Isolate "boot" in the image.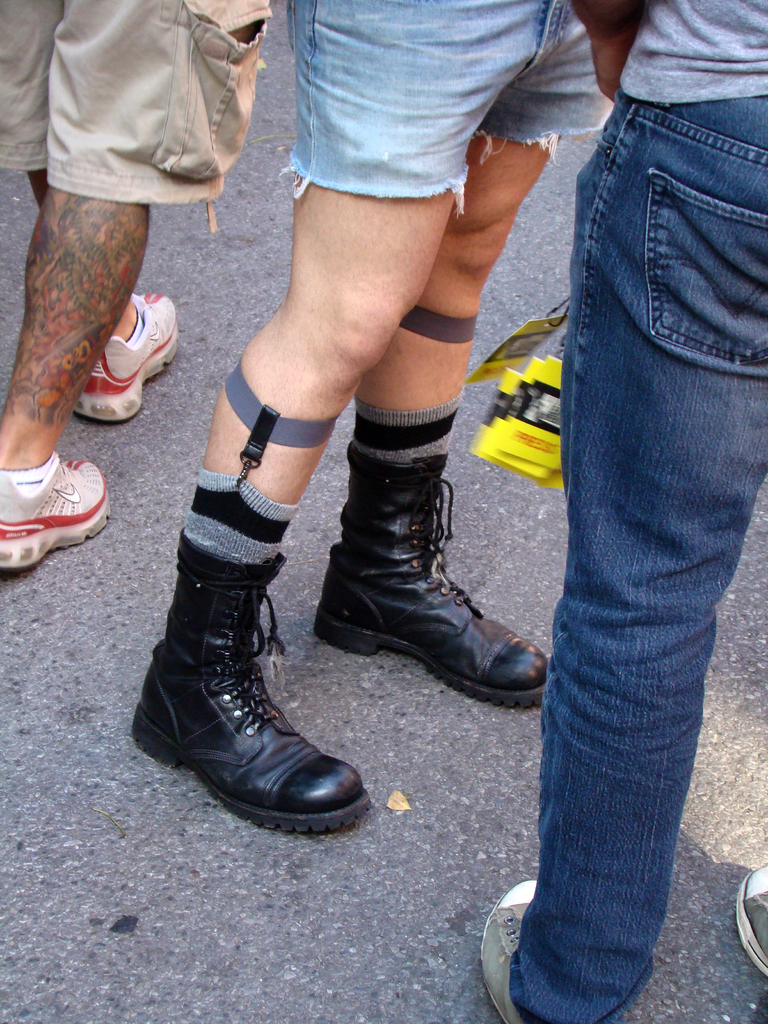
Isolated region: box=[326, 483, 544, 730].
